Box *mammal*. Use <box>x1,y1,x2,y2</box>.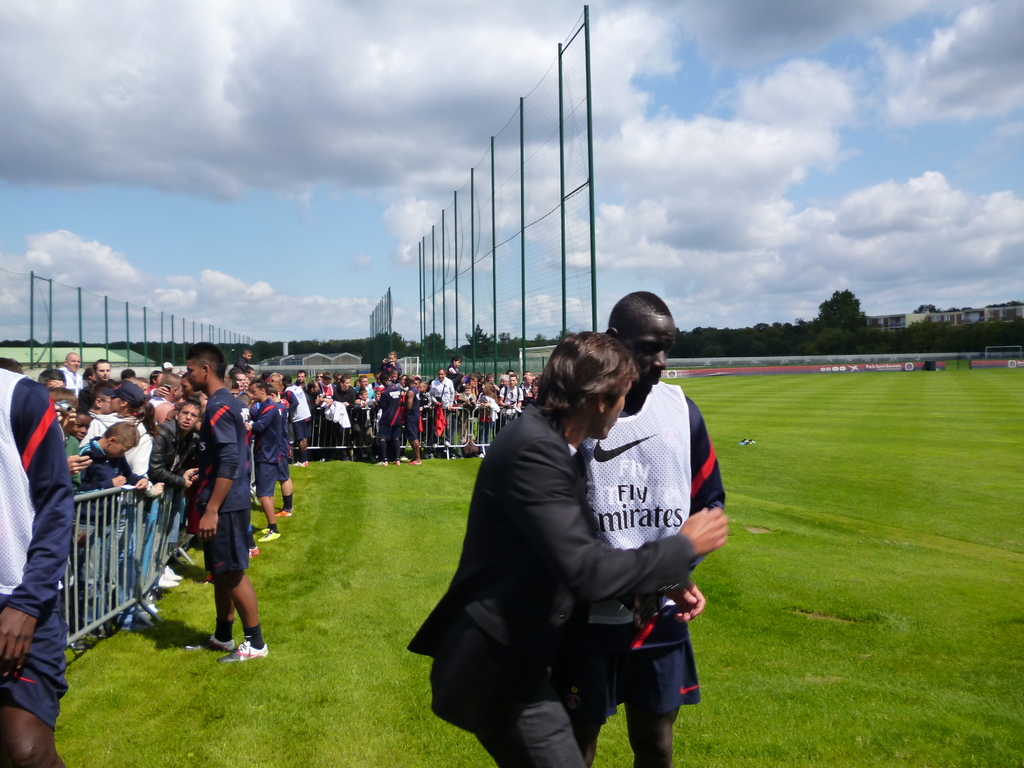
<box>181,342,269,664</box>.
